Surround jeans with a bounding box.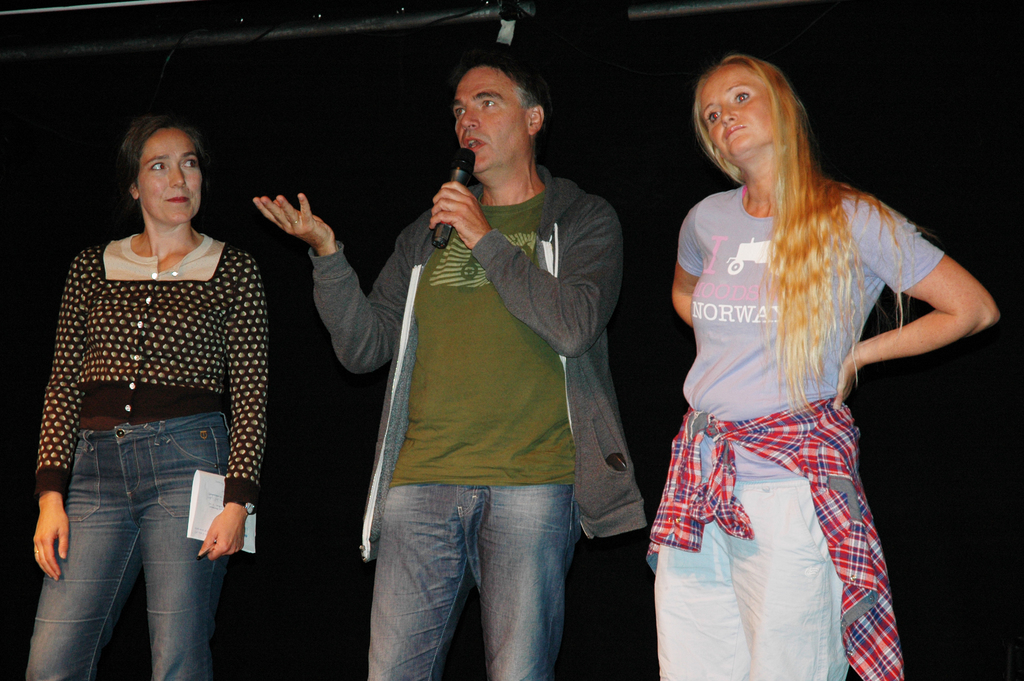
bbox=[43, 438, 230, 675].
